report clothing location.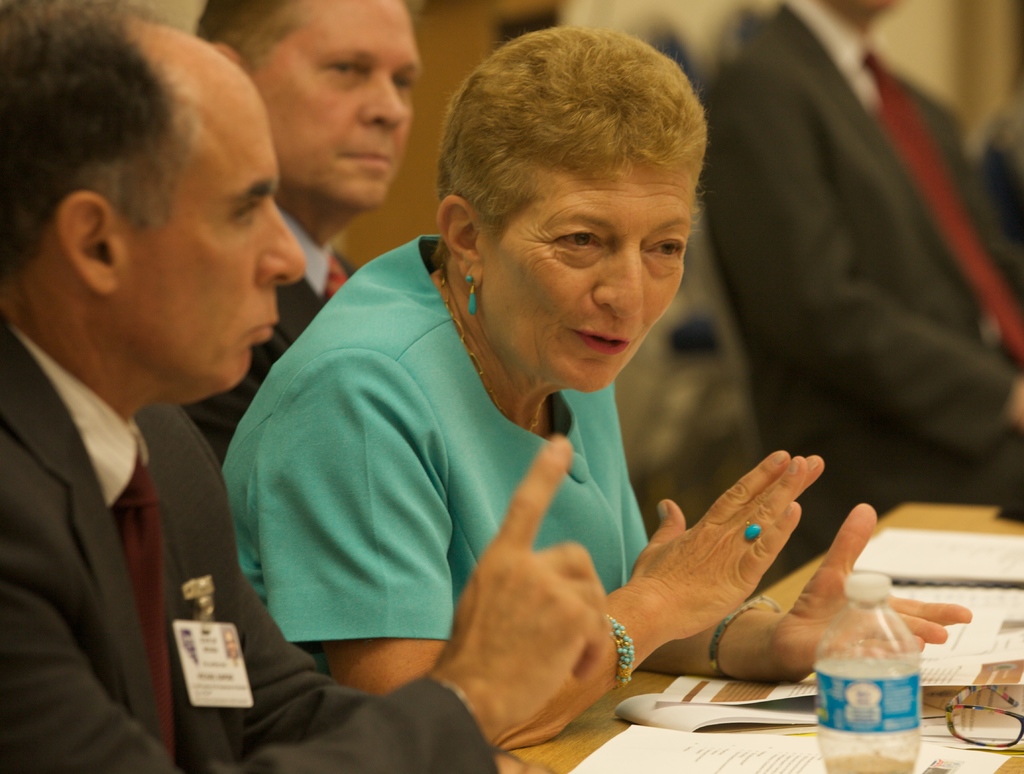
Report: <bbox>977, 88, 1023, 247</bbox>.
